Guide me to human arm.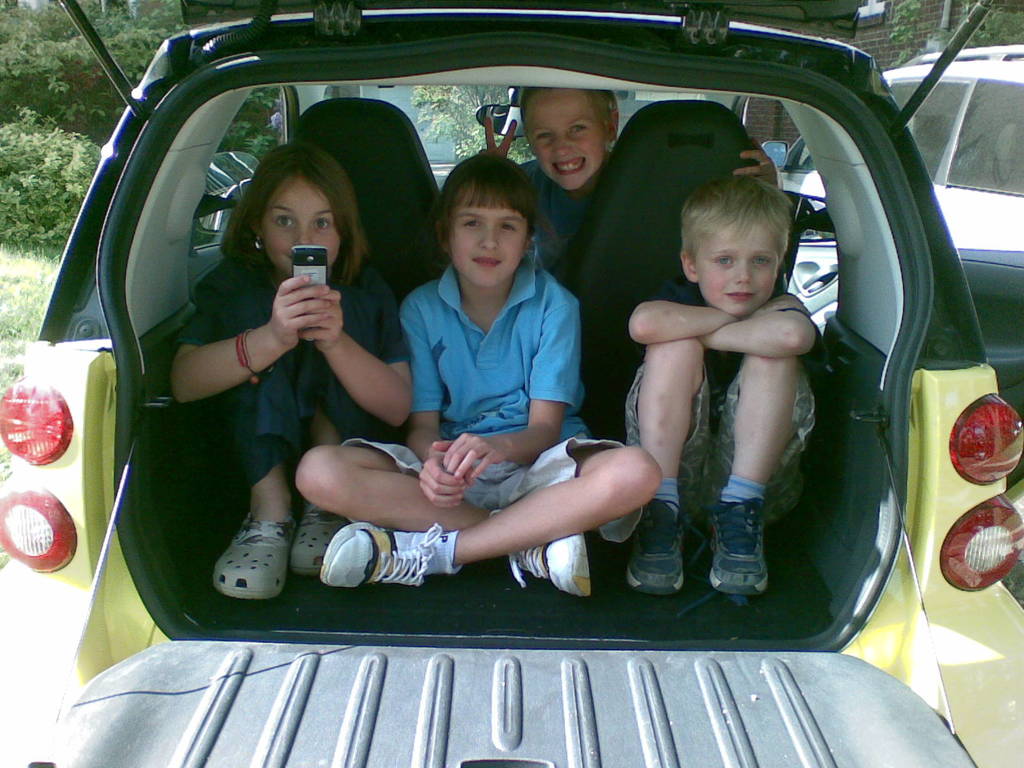
Guidance: rect(292, 274, 407, 431).
